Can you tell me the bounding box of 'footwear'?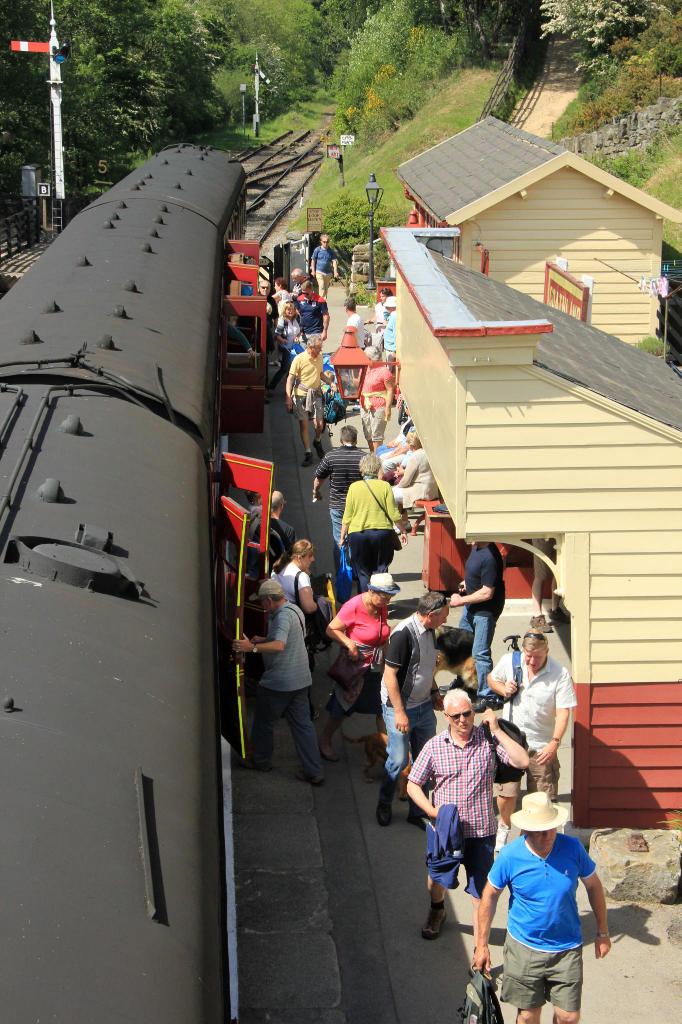
bbox=[314, 441, 323, 455].
